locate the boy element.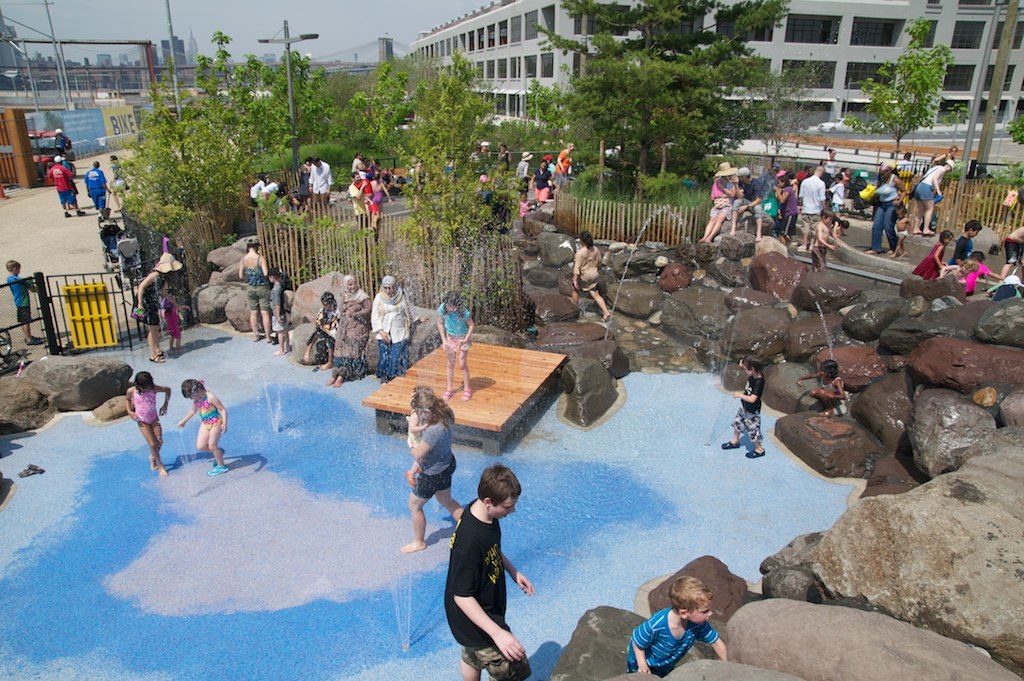
Element bbox: x1=810 y1=208 x2=836 y2=272.
